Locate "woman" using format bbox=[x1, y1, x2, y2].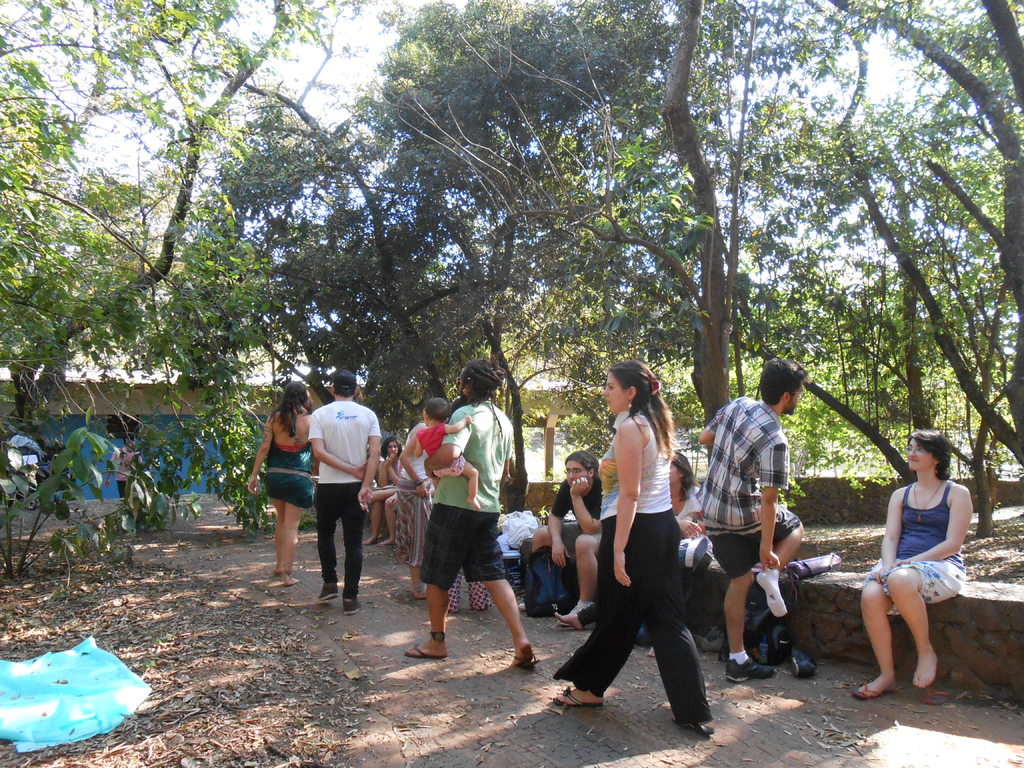
bbox=[643, 451, 705, 642].
